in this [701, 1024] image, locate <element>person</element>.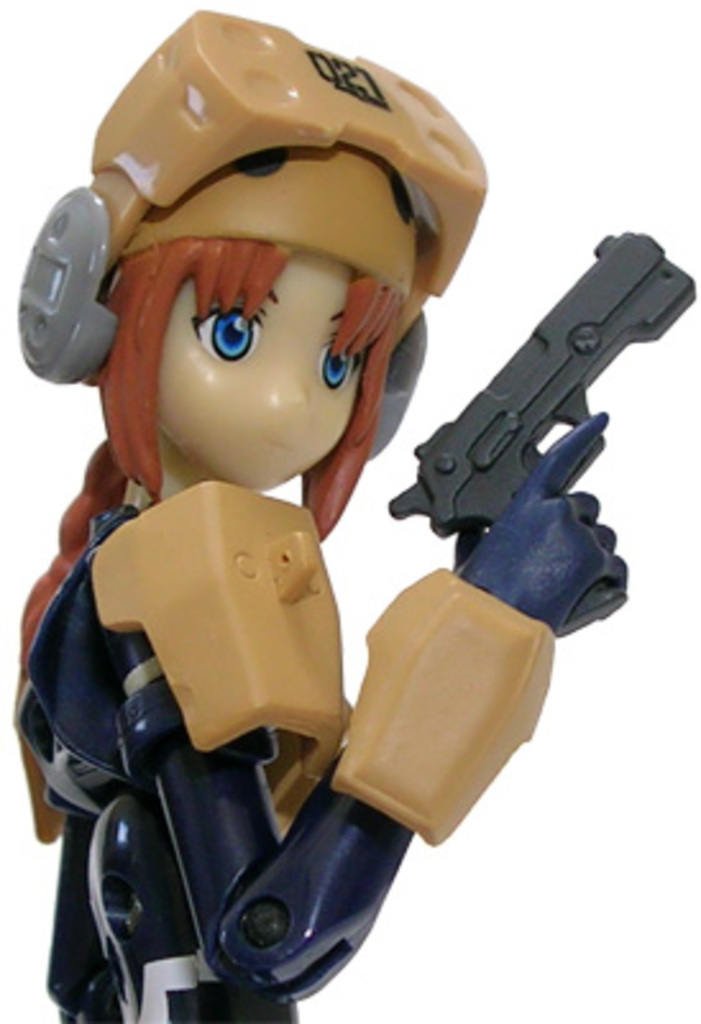
Bounding box: {"left": 3, "top": 41, "right": 586, "bottom": 988}.
